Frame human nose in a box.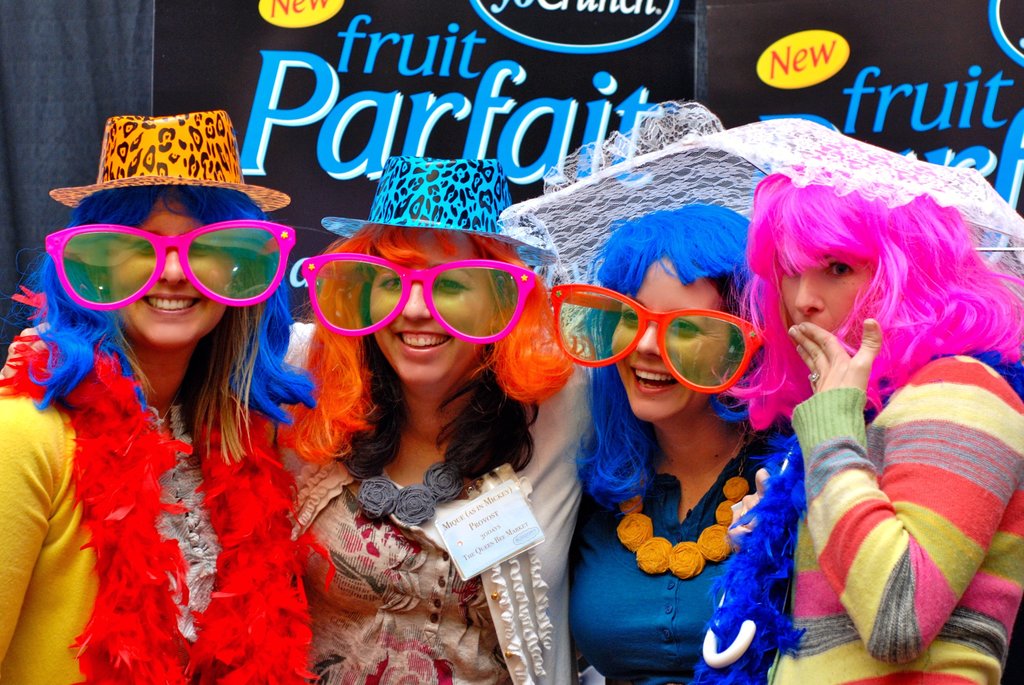
(796,268,824,317).
